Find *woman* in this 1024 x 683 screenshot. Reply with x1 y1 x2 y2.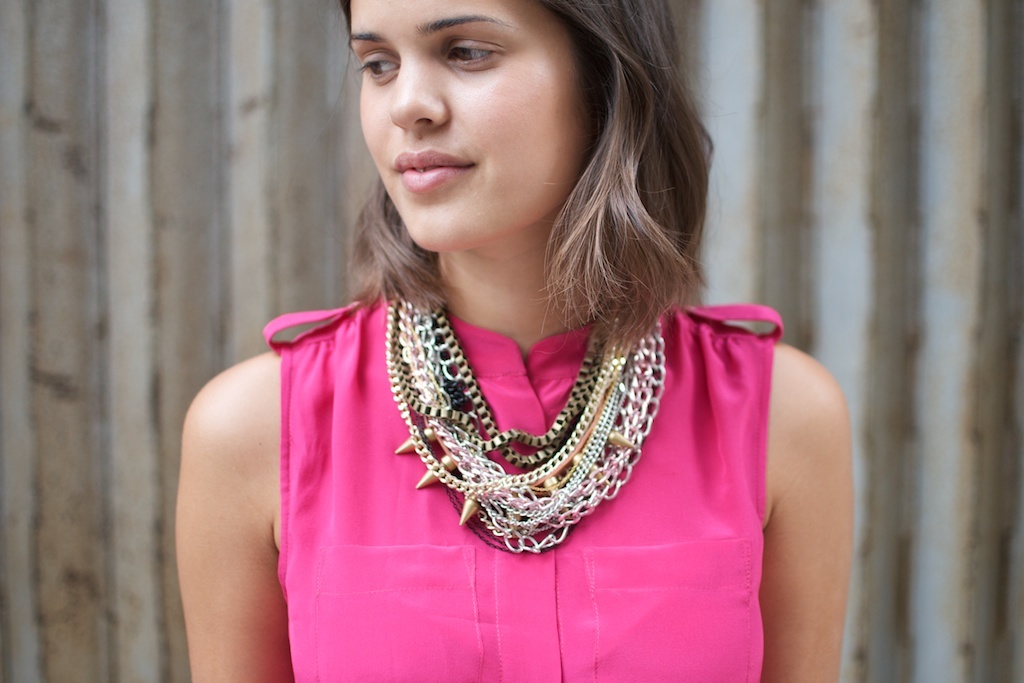
145 0 855 631.
